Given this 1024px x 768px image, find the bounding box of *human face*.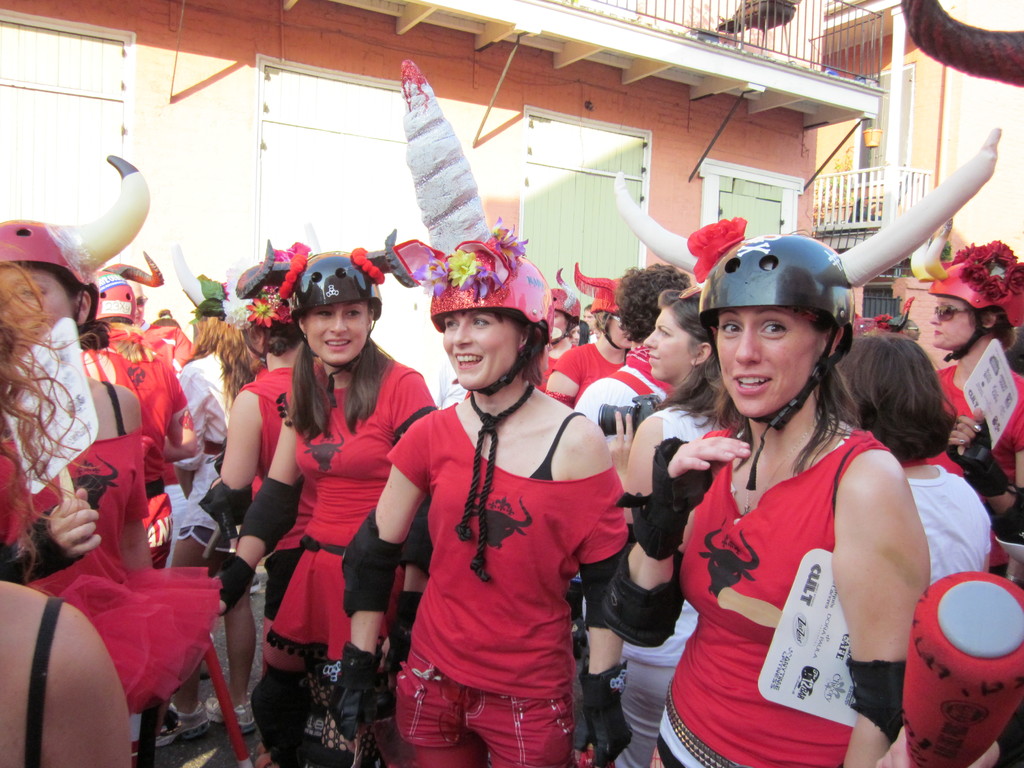
locate(641, 309, 695, 380).
